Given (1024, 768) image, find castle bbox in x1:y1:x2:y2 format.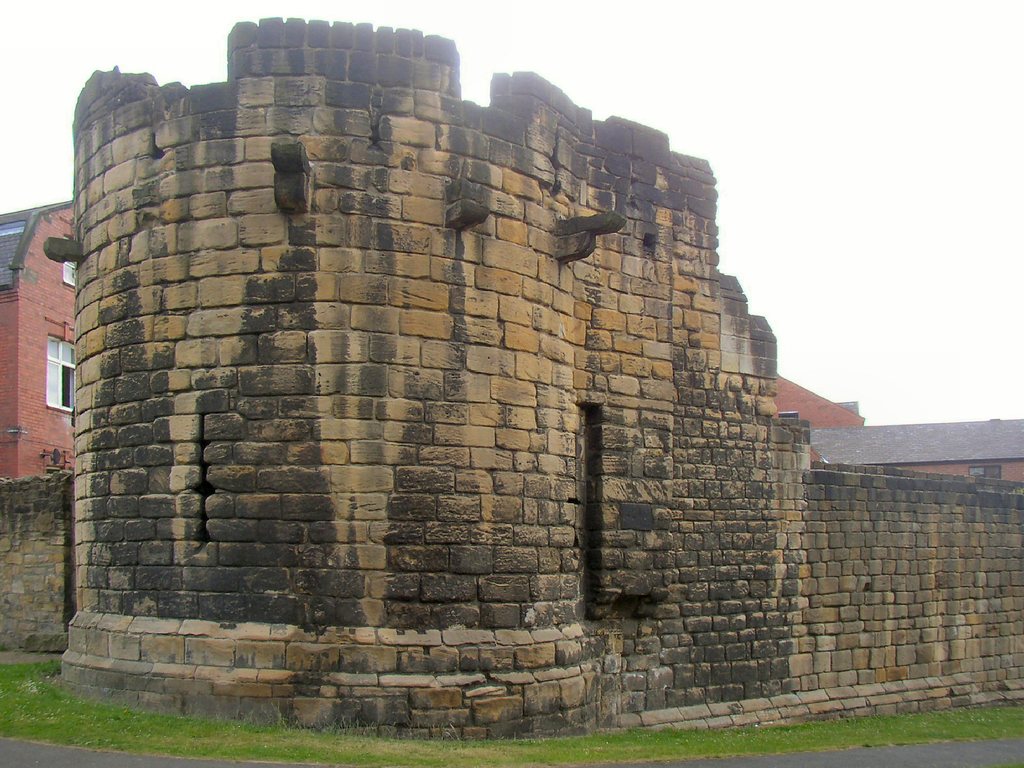
0:13:1023:733.
